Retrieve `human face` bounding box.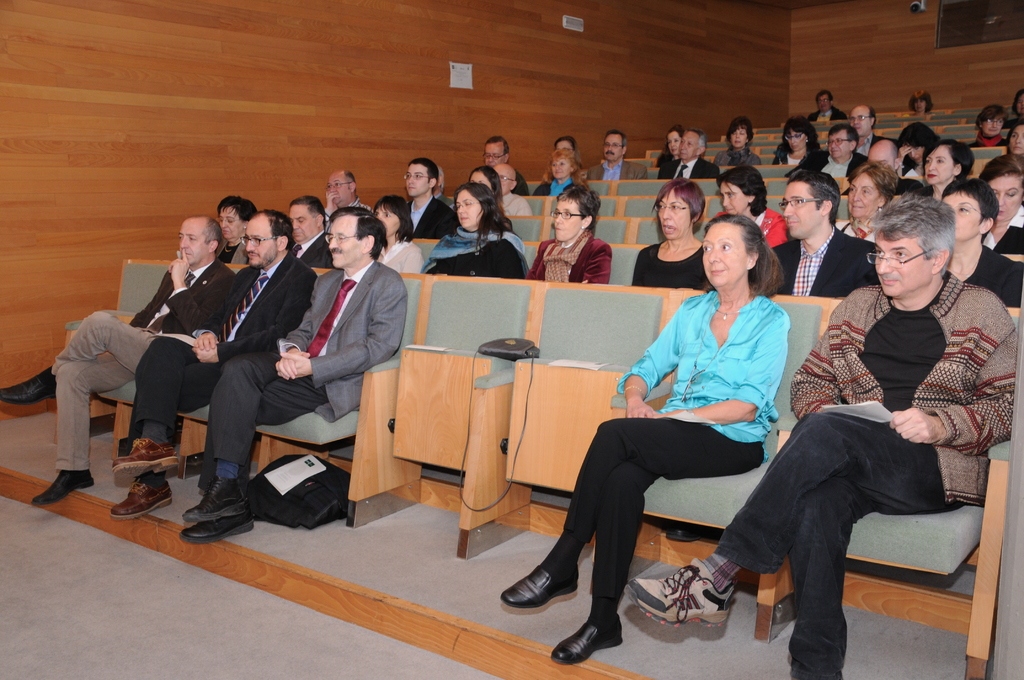
Bounding box: locate(813, 93, 830, 111).
